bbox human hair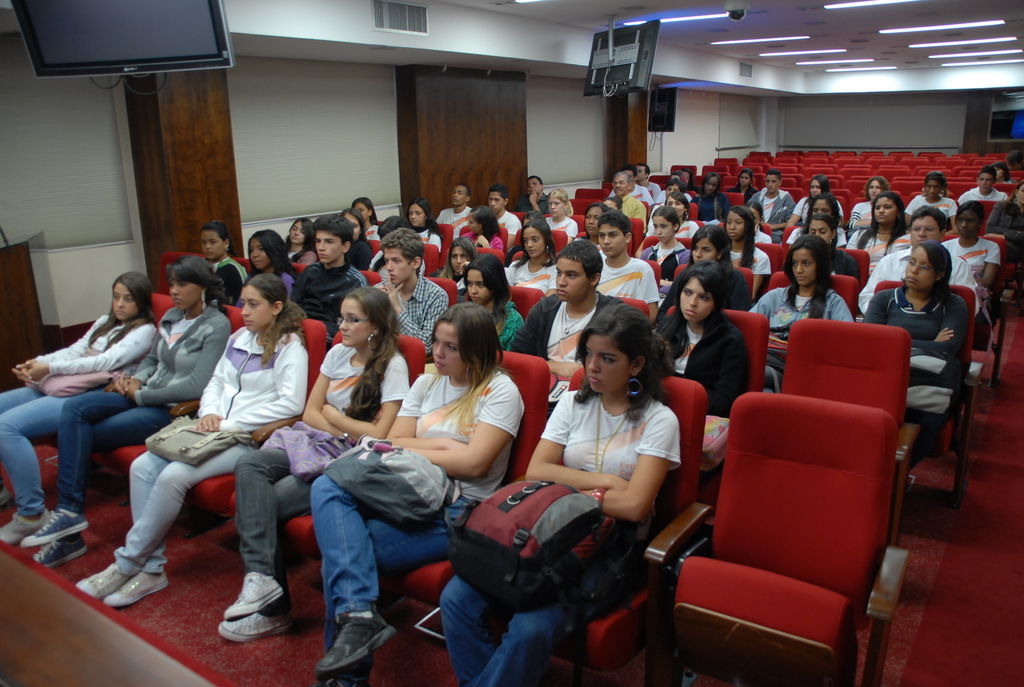
pyautogui.locateOnScreen(865, 177, 890, 194)
